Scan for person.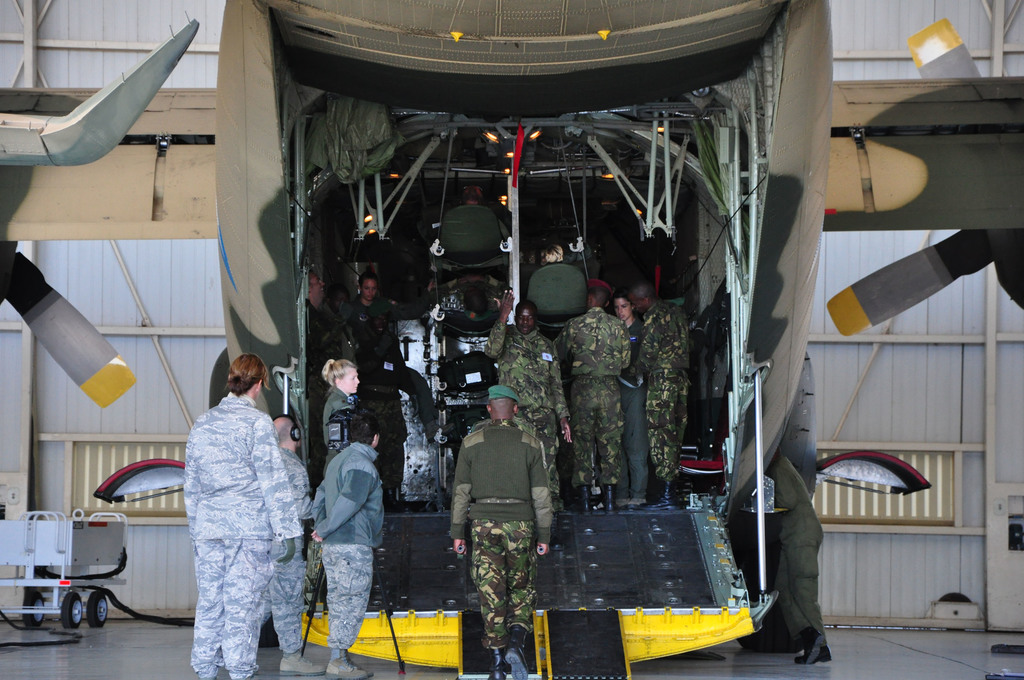
Scan result: {"left": 308, "top": 409, "right": 388, "bottom": 679}.
